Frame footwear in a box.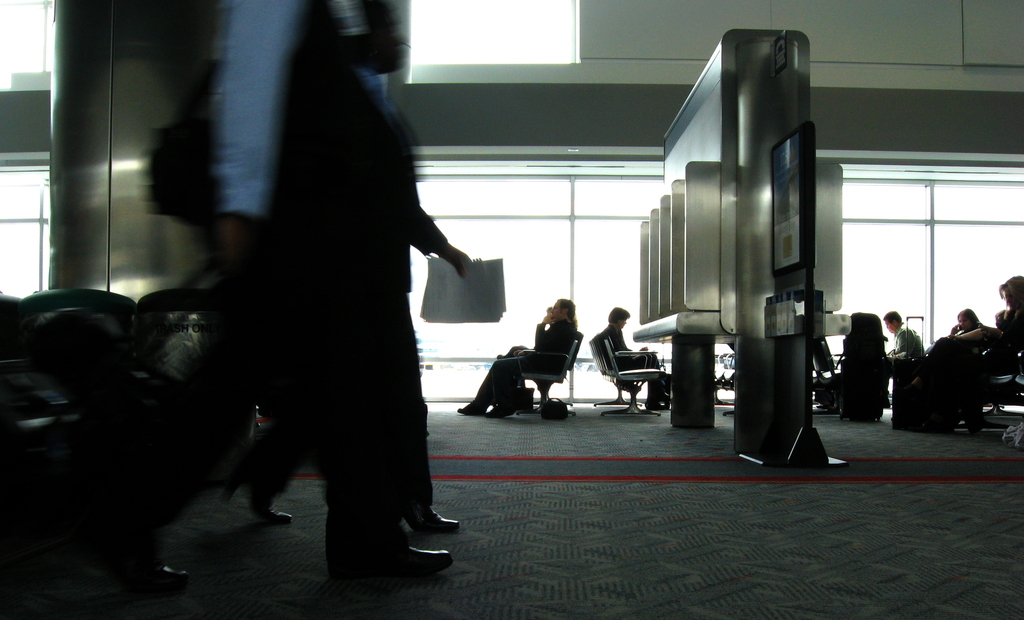
x1=219, y1=473, x2=291, y2=525.
